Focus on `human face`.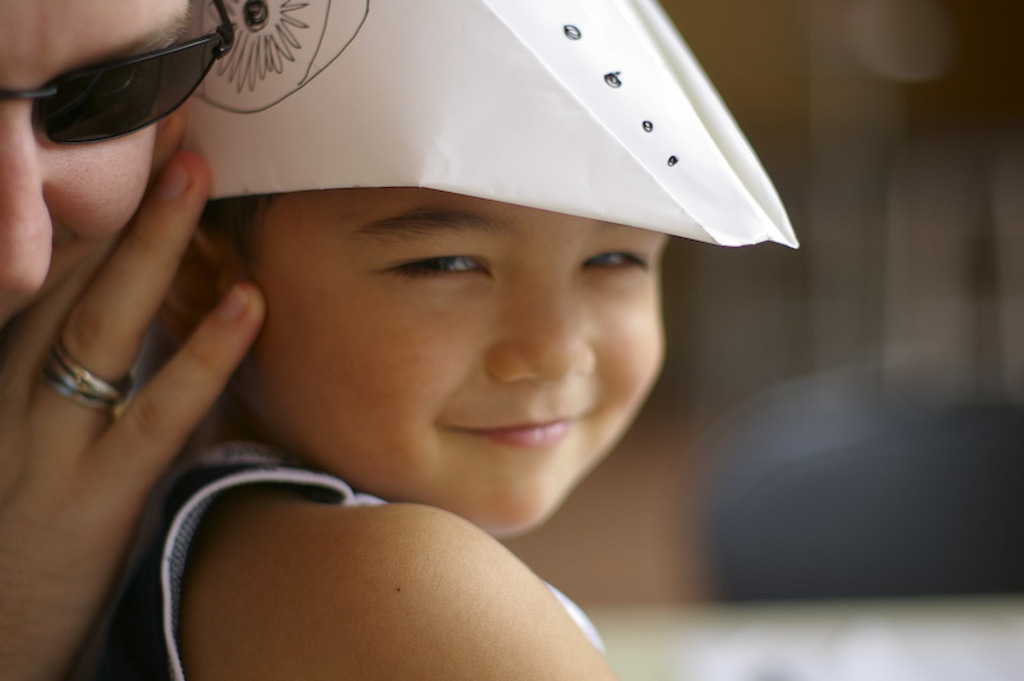
Focused at detection(0, 0, 201, 324).
